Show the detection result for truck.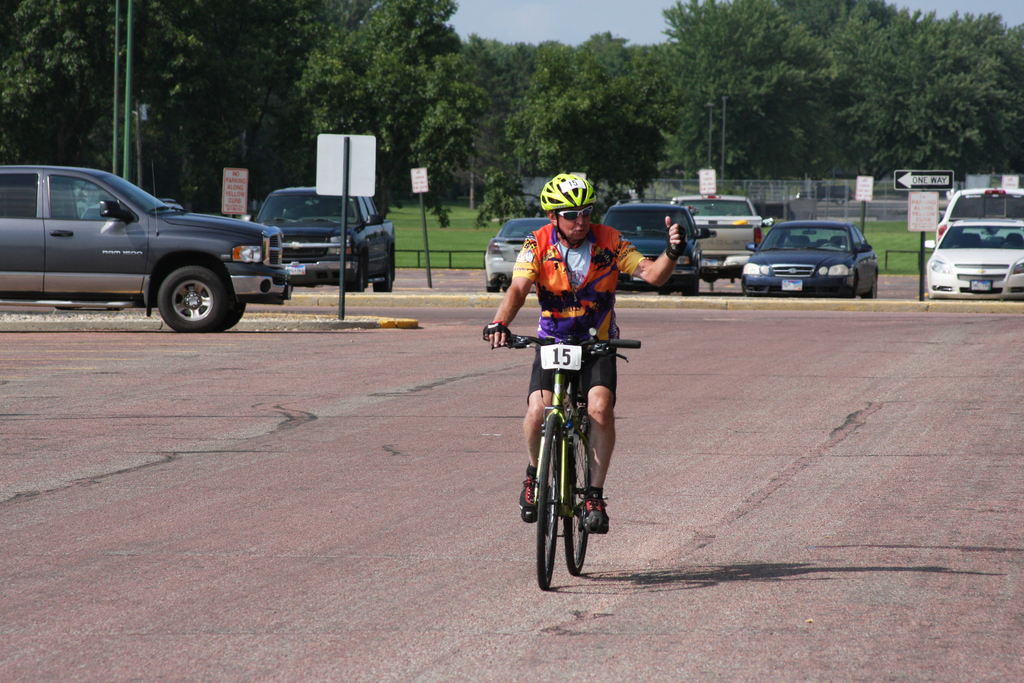
[676,192,756,285].
